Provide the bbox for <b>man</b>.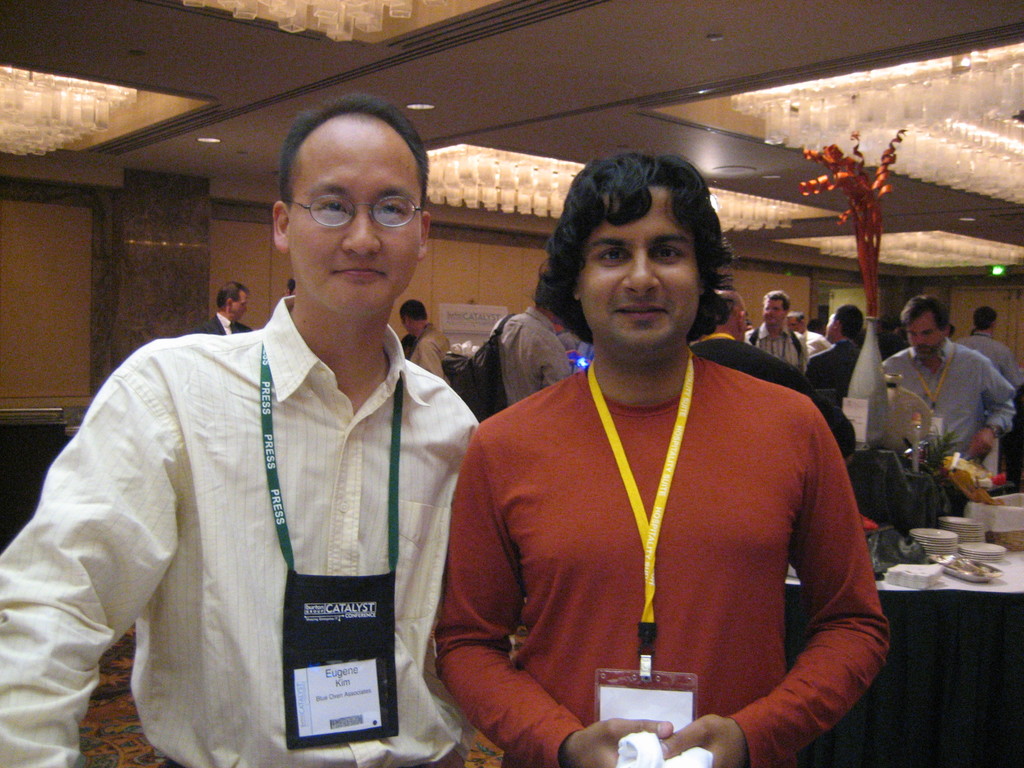
locate(0, 93, 481, 767).
